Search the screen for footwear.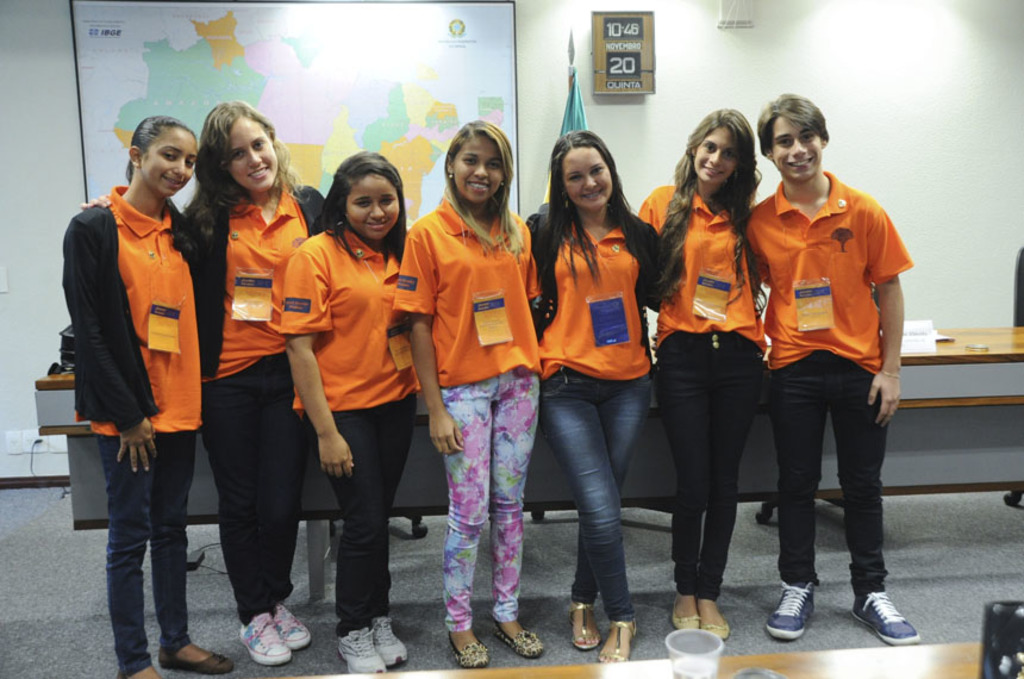
Found at (left=594, top=612, right=641, bottom=666).
